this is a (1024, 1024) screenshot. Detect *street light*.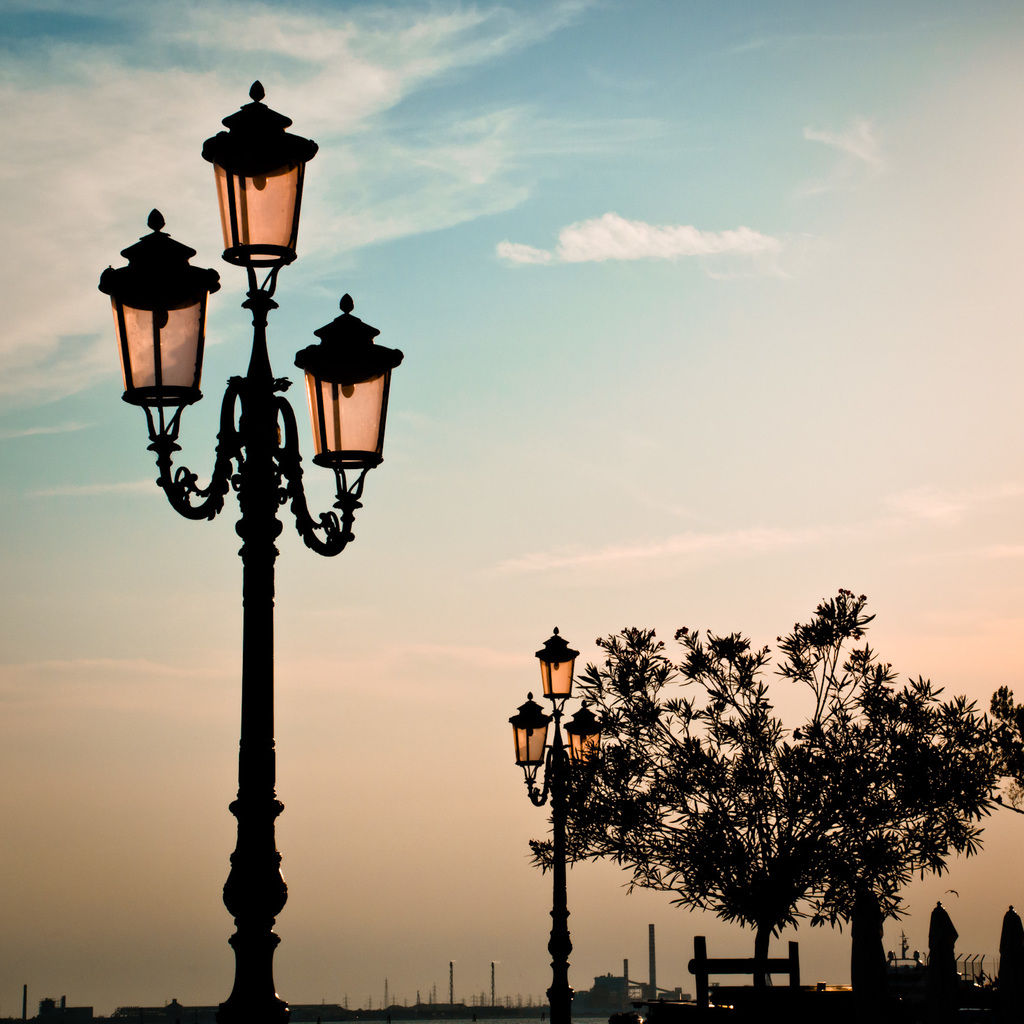
select_region(508, 625, 610, 1023).
